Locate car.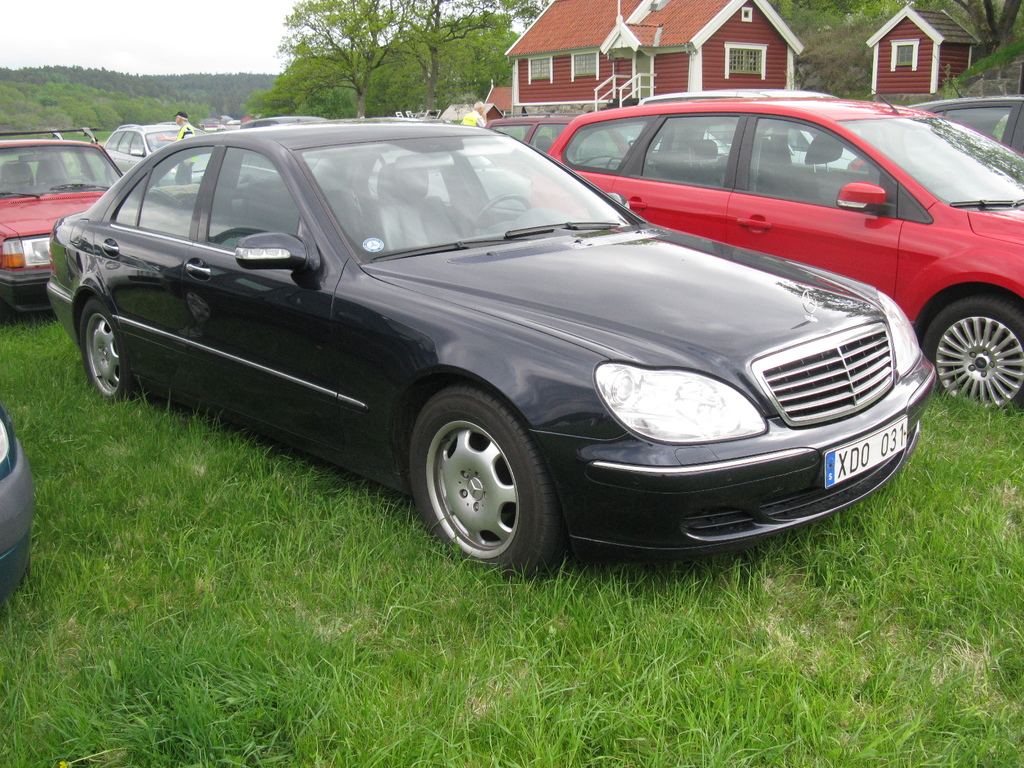
Bounding box: Rect(478, 112, 580, 156).
